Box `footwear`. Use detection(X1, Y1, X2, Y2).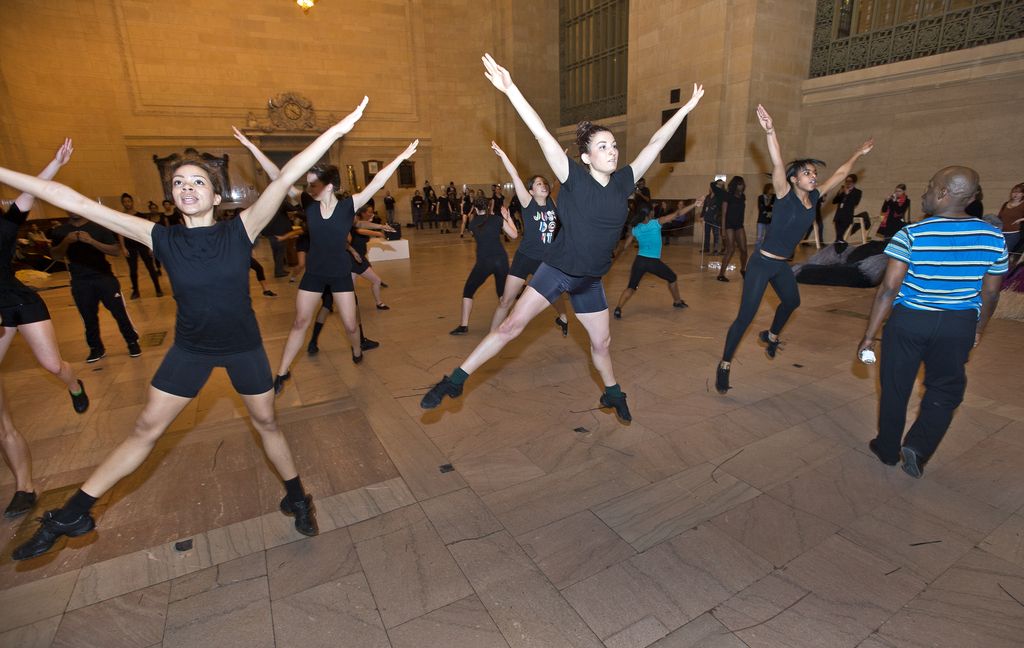
detection(277, 369, 292, 392).
